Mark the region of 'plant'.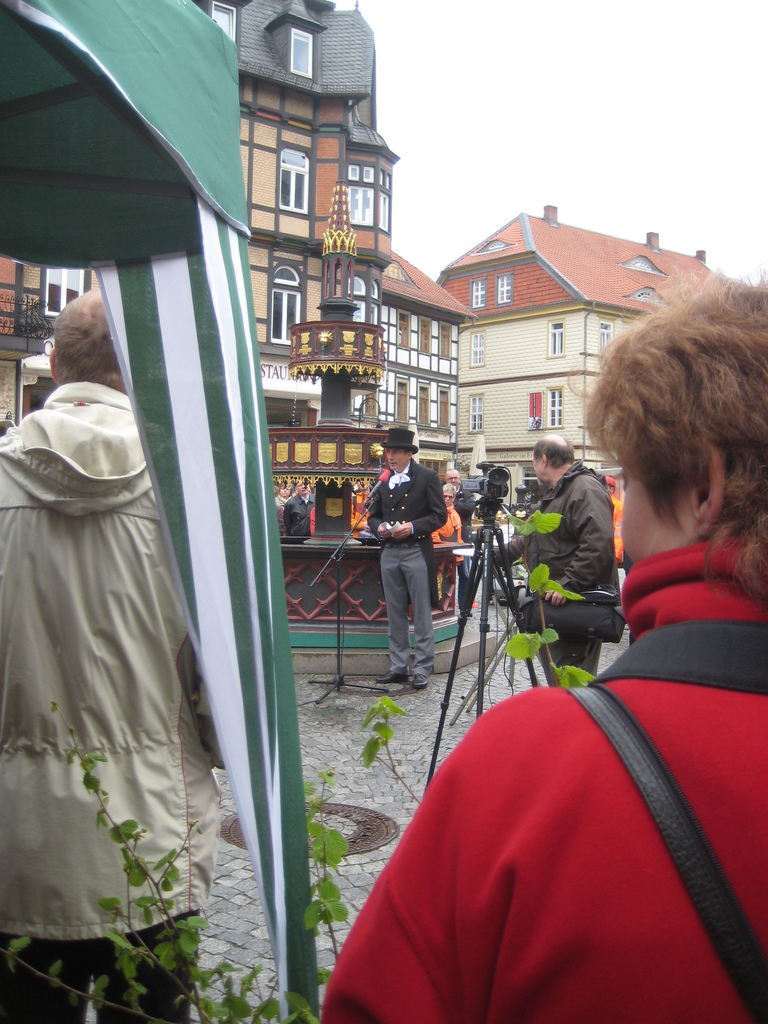
Region: rect(356, 684, 426, 815).
